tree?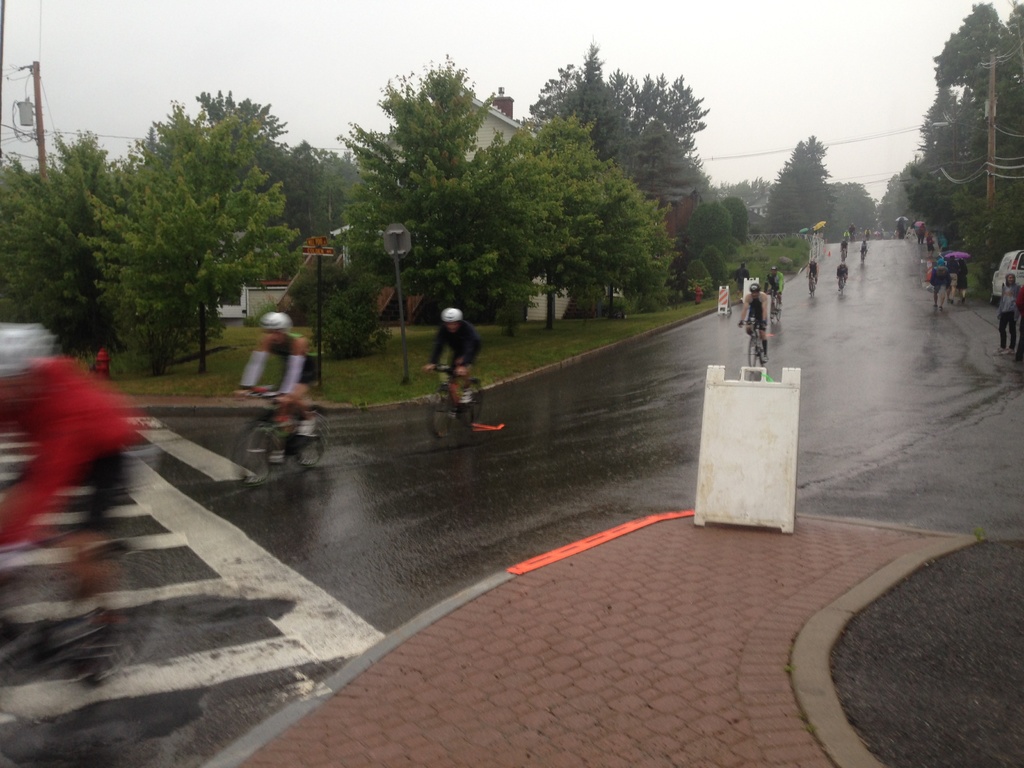
(left=881, top=171, right=901, bottom=239)
